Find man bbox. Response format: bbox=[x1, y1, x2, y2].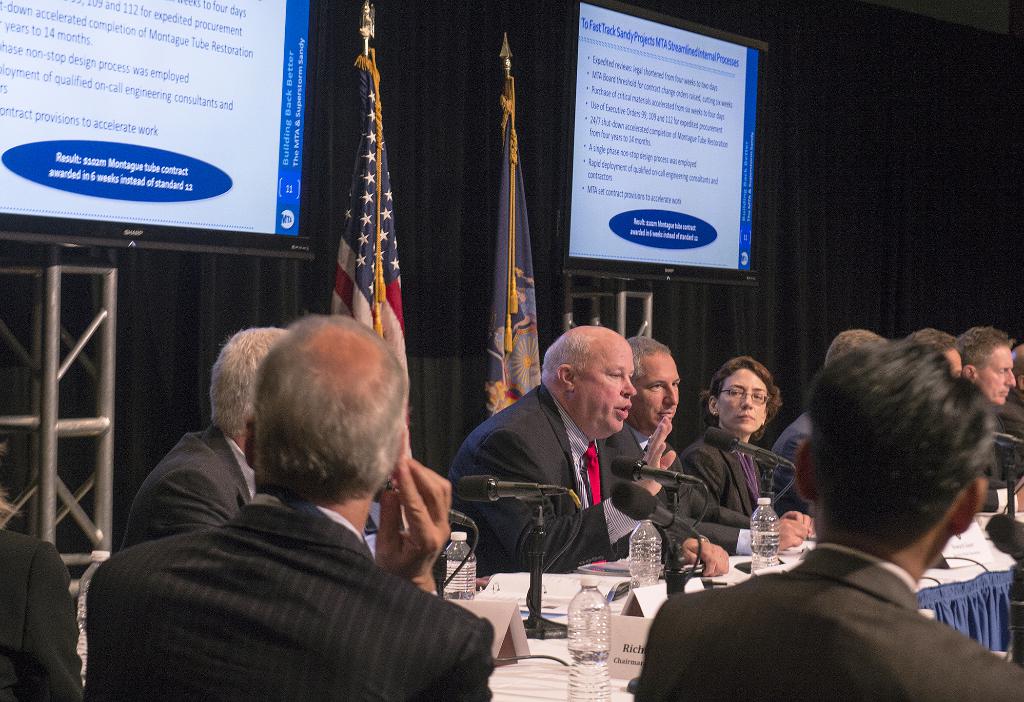
bbox=[88, 316, 499, 699].
